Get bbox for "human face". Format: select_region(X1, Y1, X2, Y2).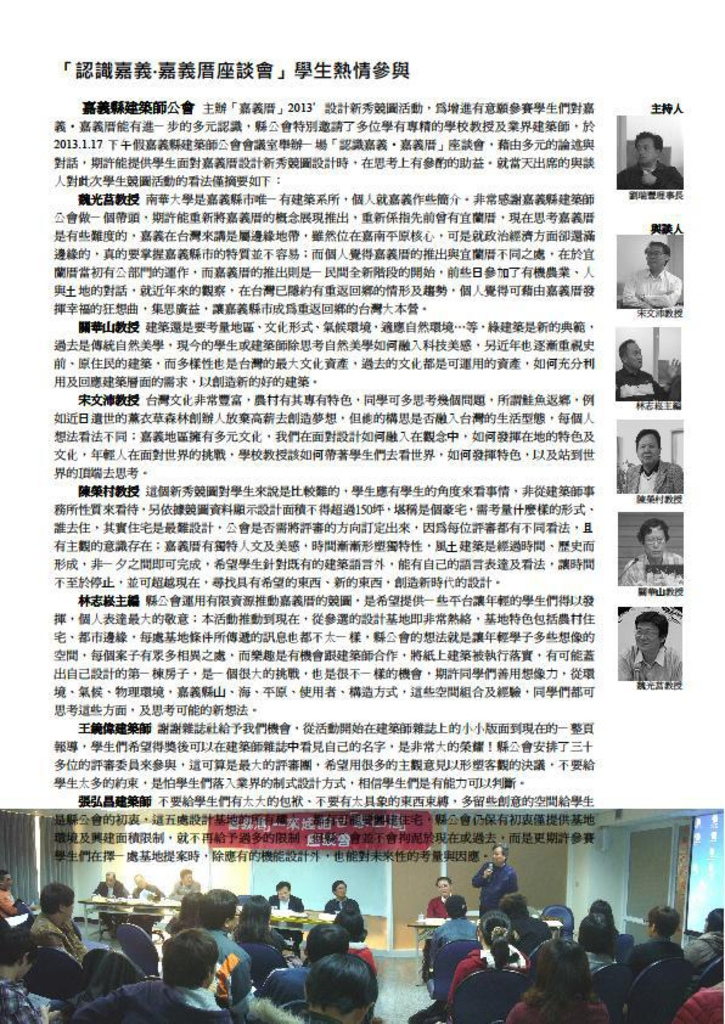
select_region(639, 432, 658, 465).
